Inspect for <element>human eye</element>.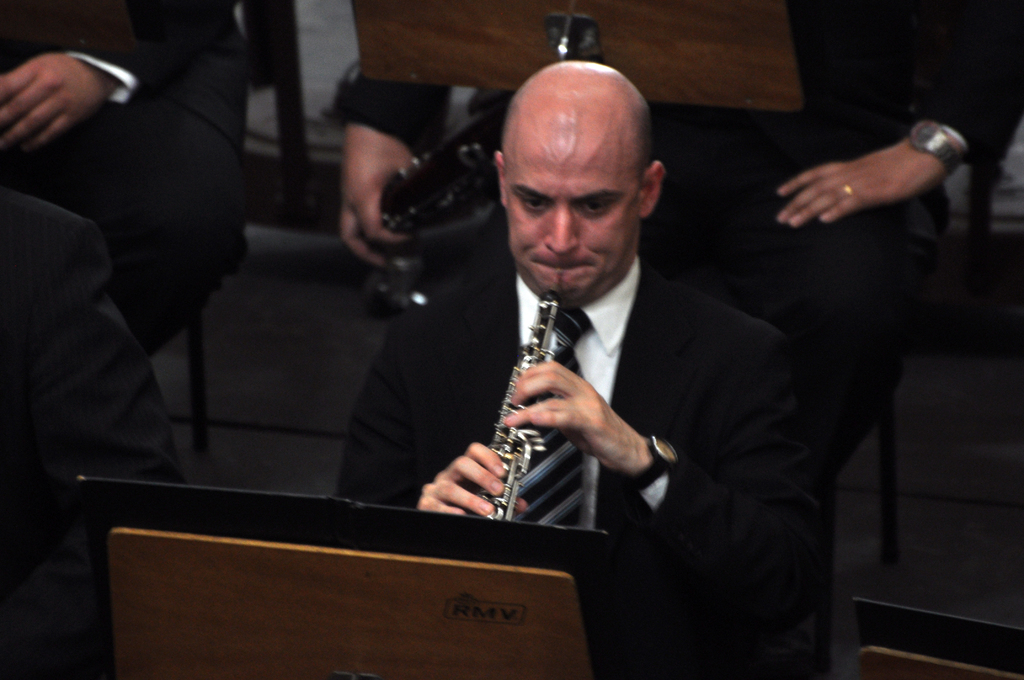
Inspection: left=577, top=197, right=615, bottom=219.
